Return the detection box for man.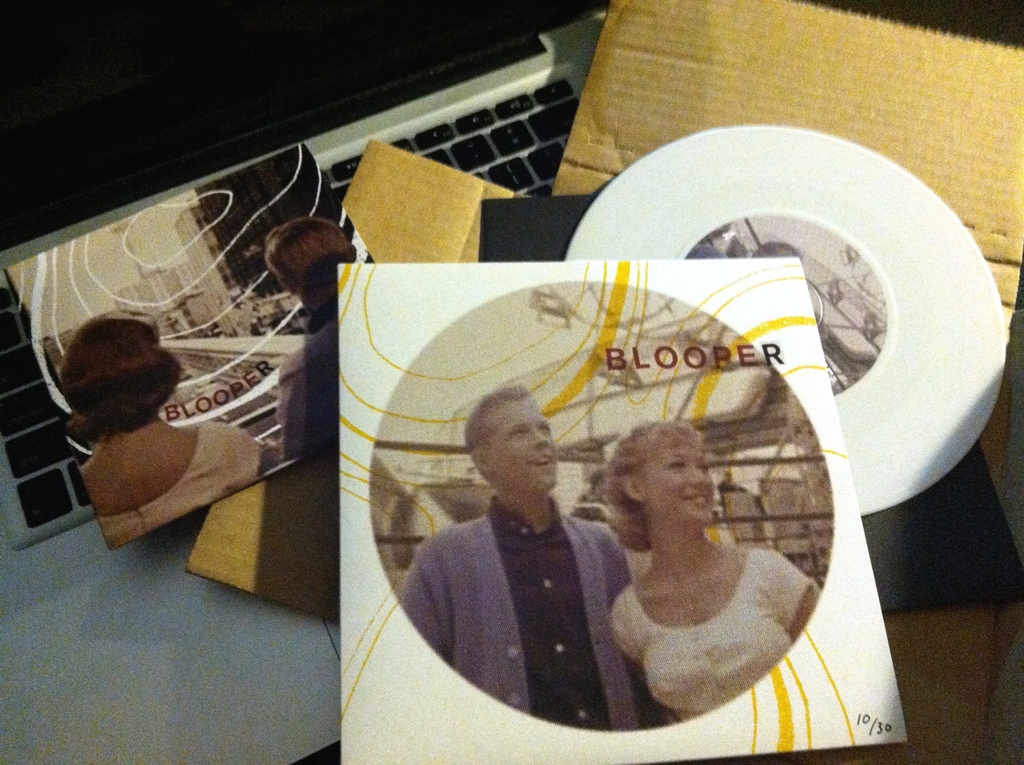
391:385:664:727.
